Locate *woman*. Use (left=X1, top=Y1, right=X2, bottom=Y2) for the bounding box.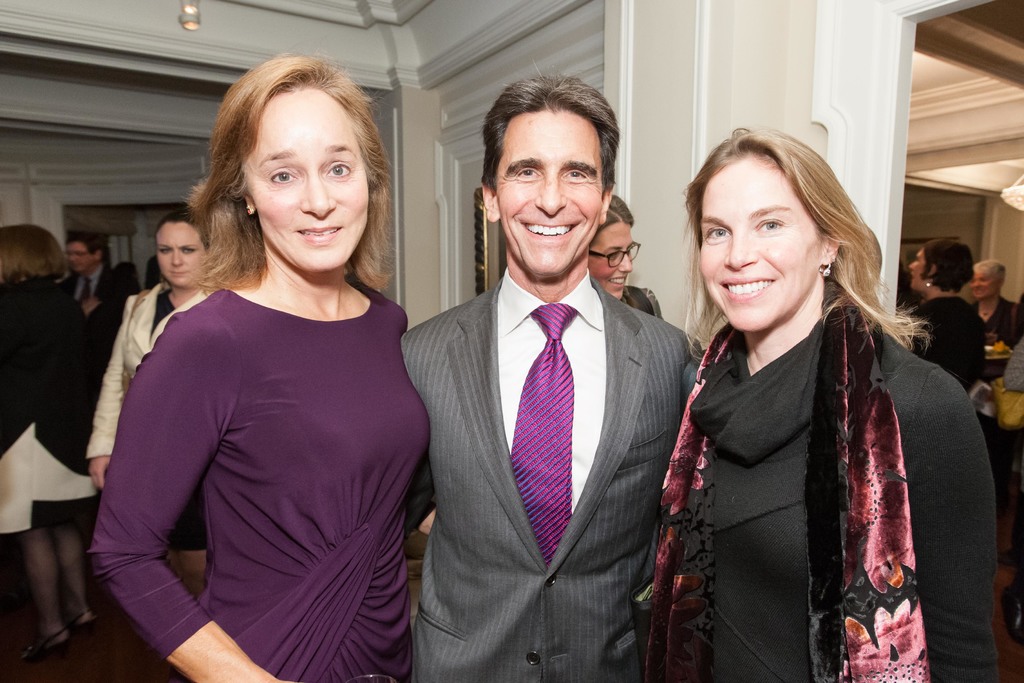
(left=897, top=242, right=985, bottom=395).
